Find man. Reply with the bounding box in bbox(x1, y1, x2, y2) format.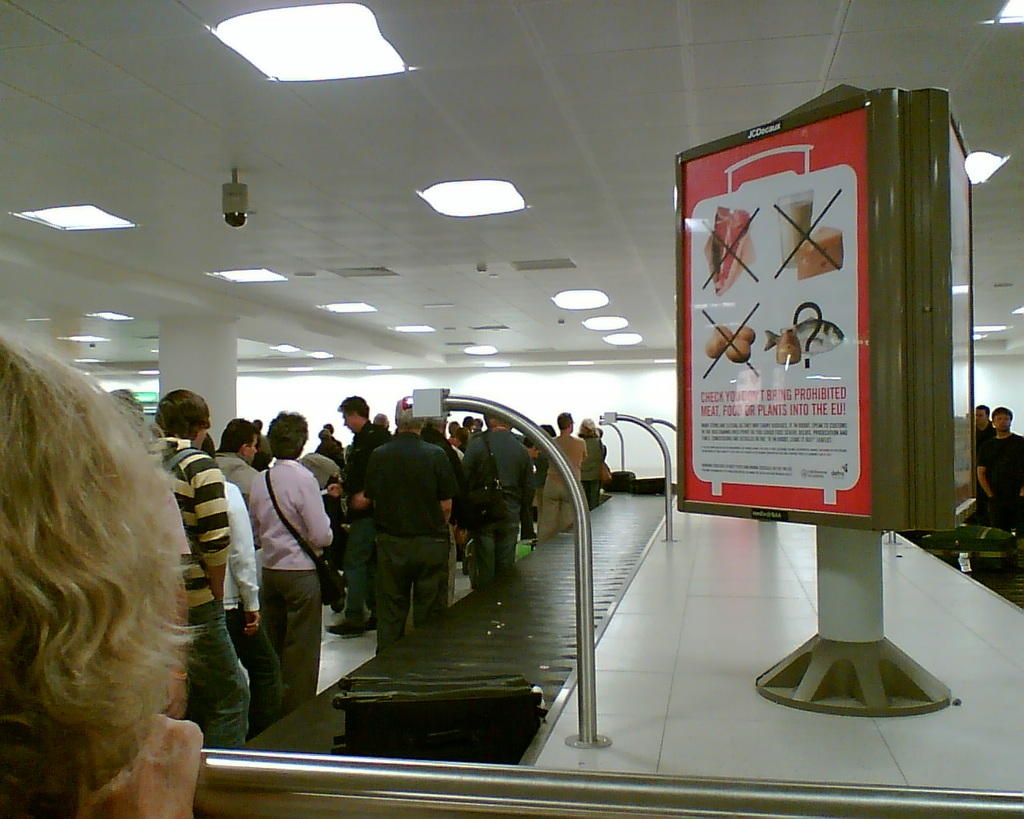
bbox(323, 391, 393, 637).
